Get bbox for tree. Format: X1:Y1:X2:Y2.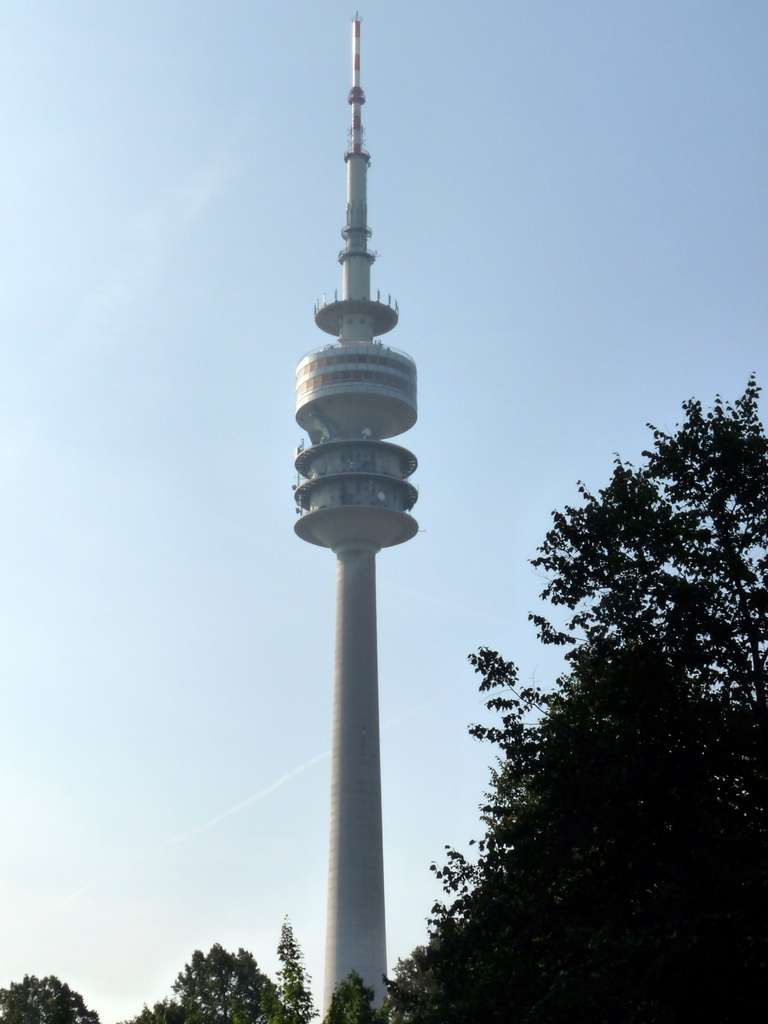
442:377:749:980.
